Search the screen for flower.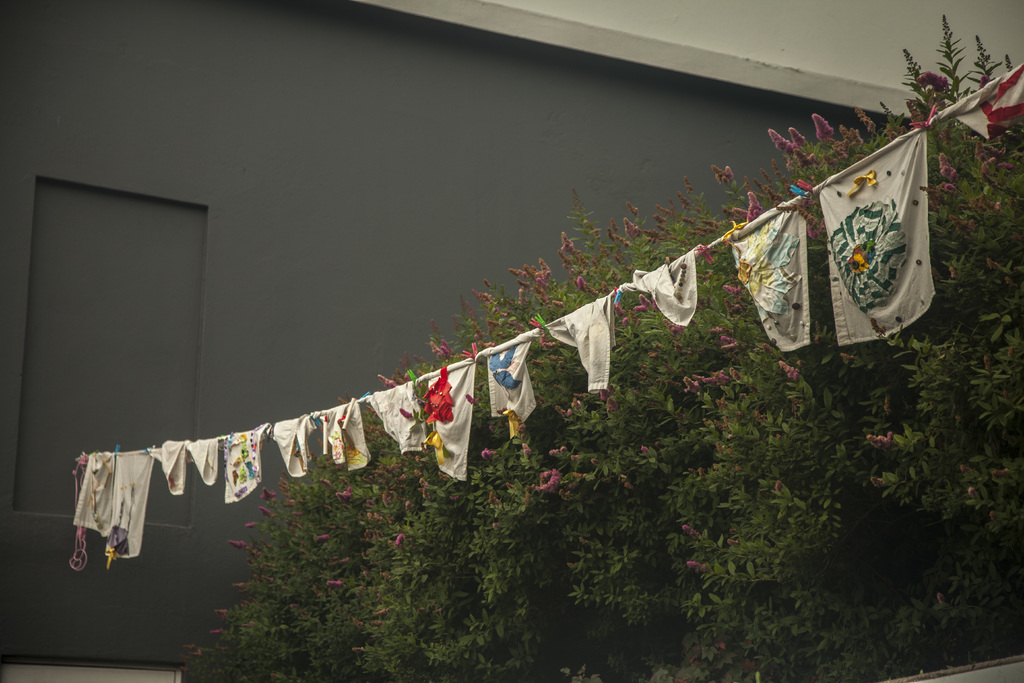
Found at <bbox>382, 570, 392, 580</bbox>.
